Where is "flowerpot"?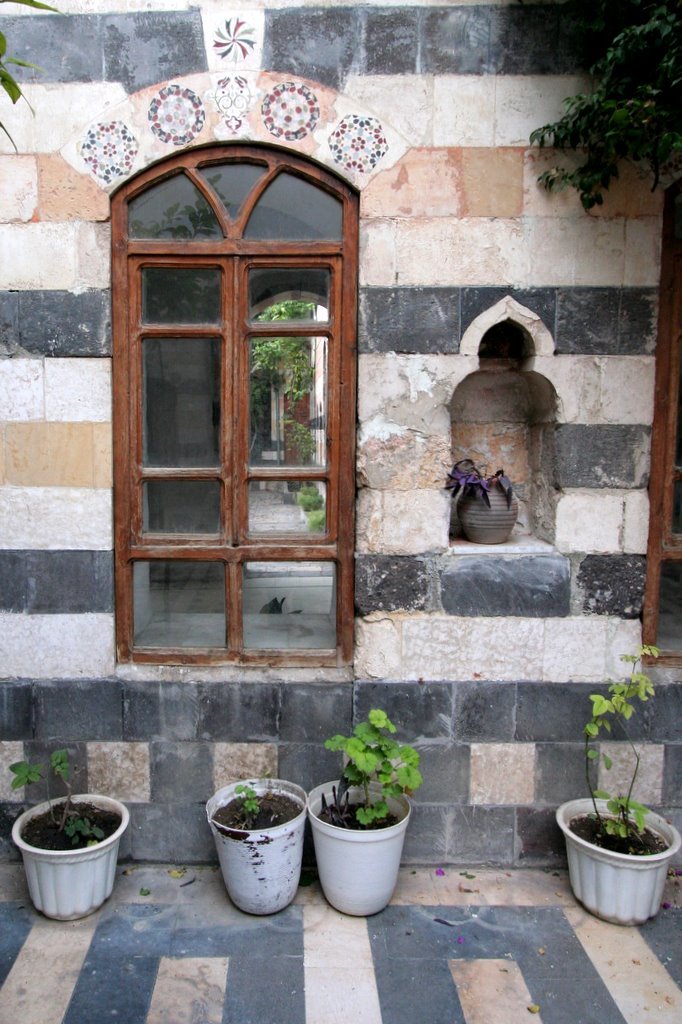
298:774:408:918.
